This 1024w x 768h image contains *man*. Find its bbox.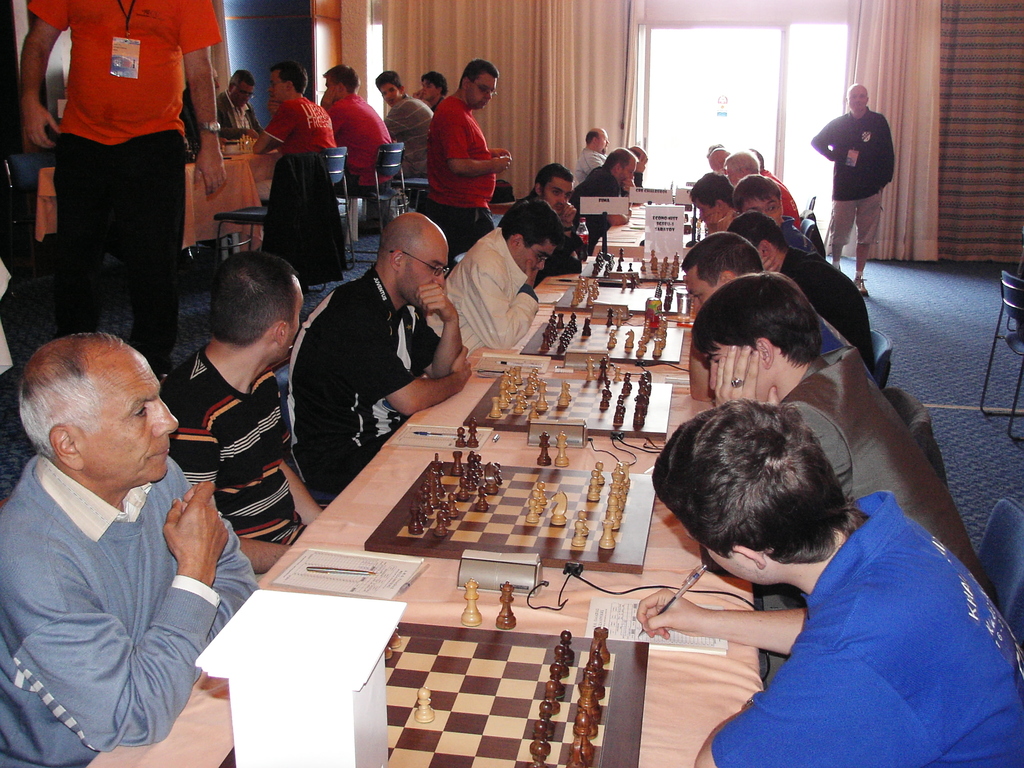
box=[691, 176, 737, 228].
